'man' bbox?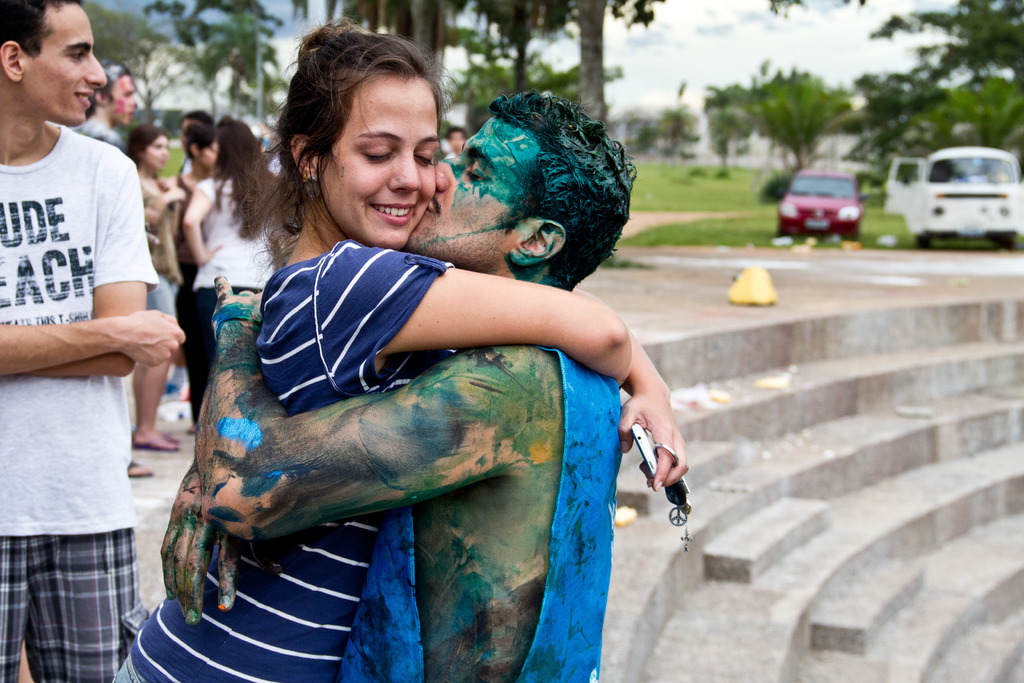
bbox(160, 92, 626, 682)
